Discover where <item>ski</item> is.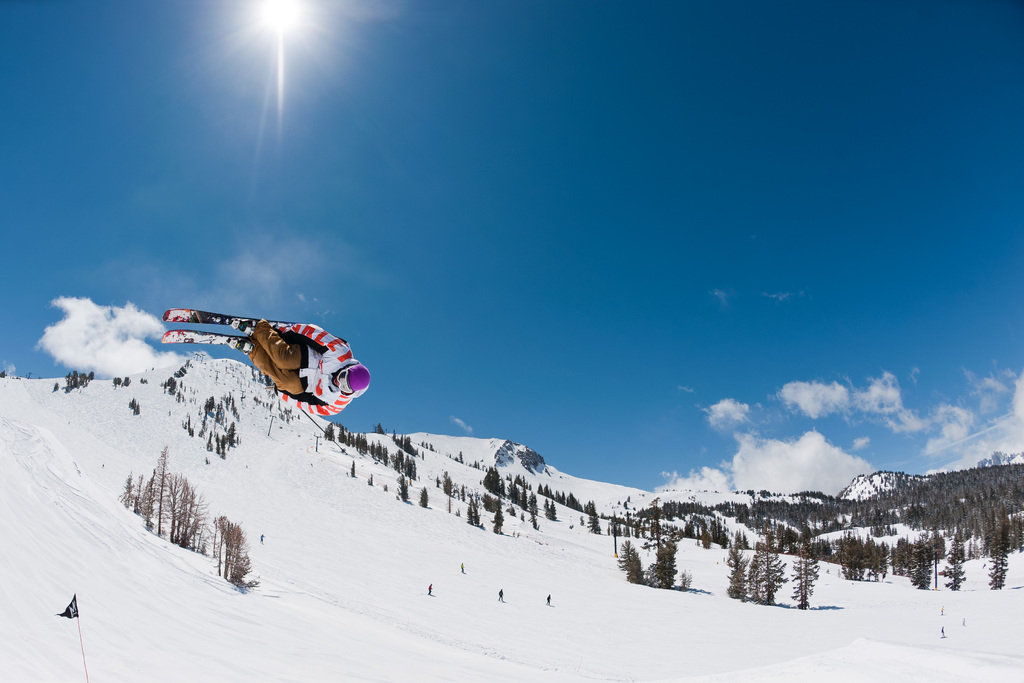
Discovered at box=[152, 298, 303, 327].
